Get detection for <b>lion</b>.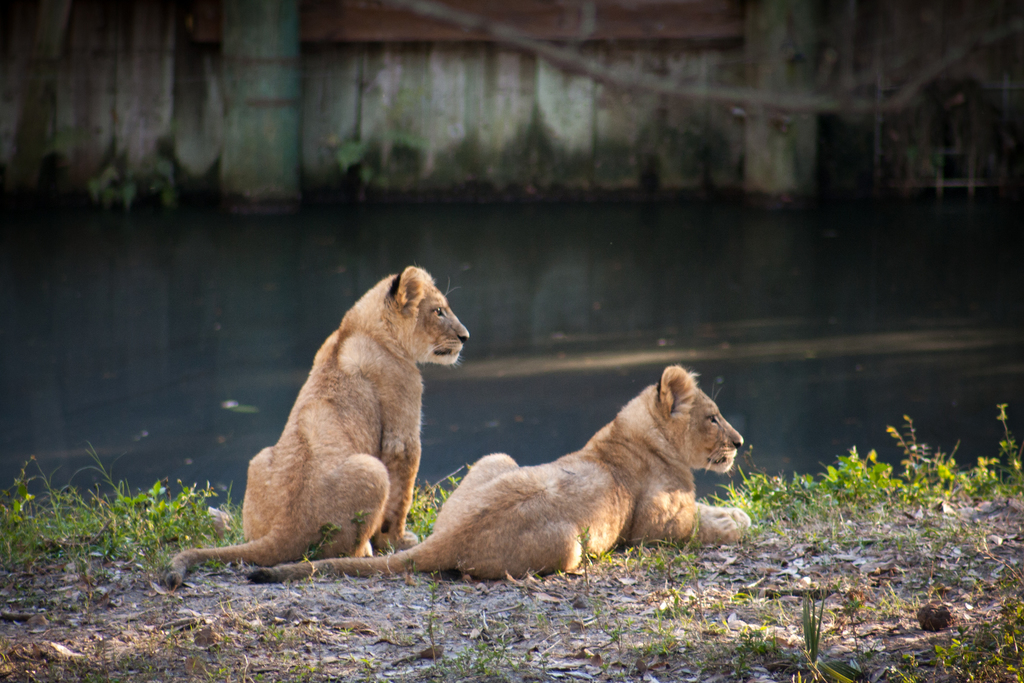
Detection: bbox=[172, 263, 472, 587].
